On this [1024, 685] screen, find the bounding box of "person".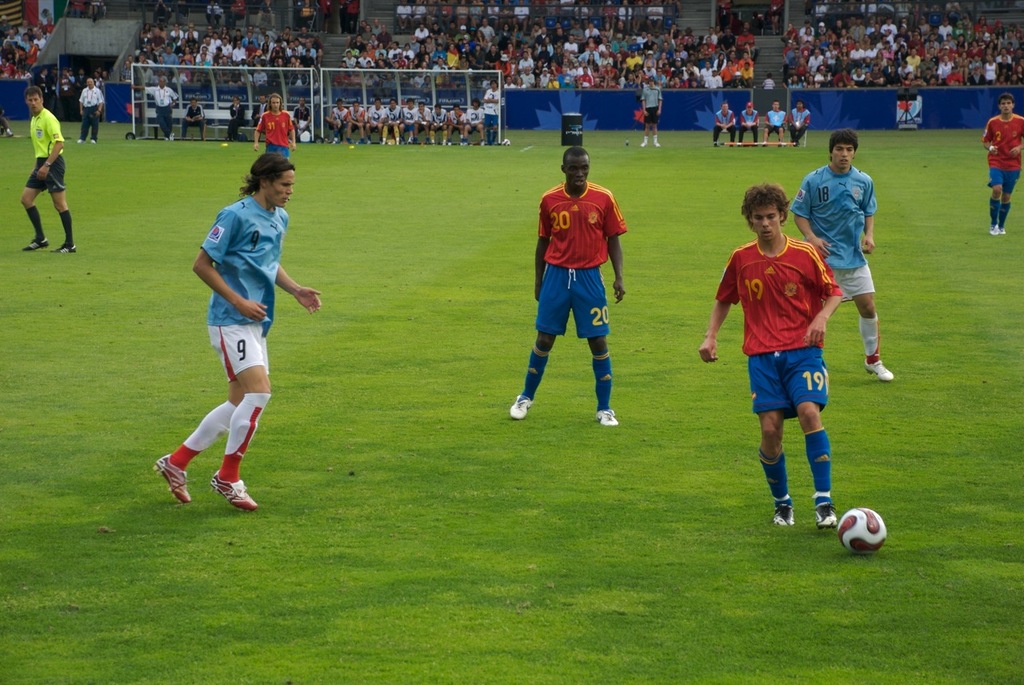
Bounding box: 763, 100, 785, 144.
